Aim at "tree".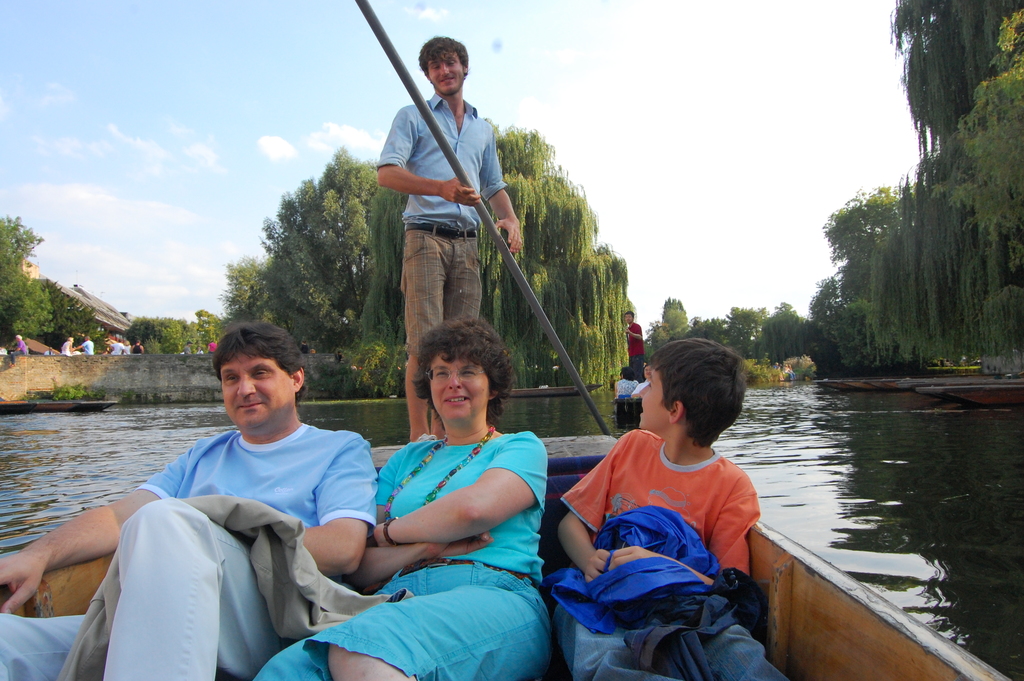
Aimed at 15 278 51 340.
